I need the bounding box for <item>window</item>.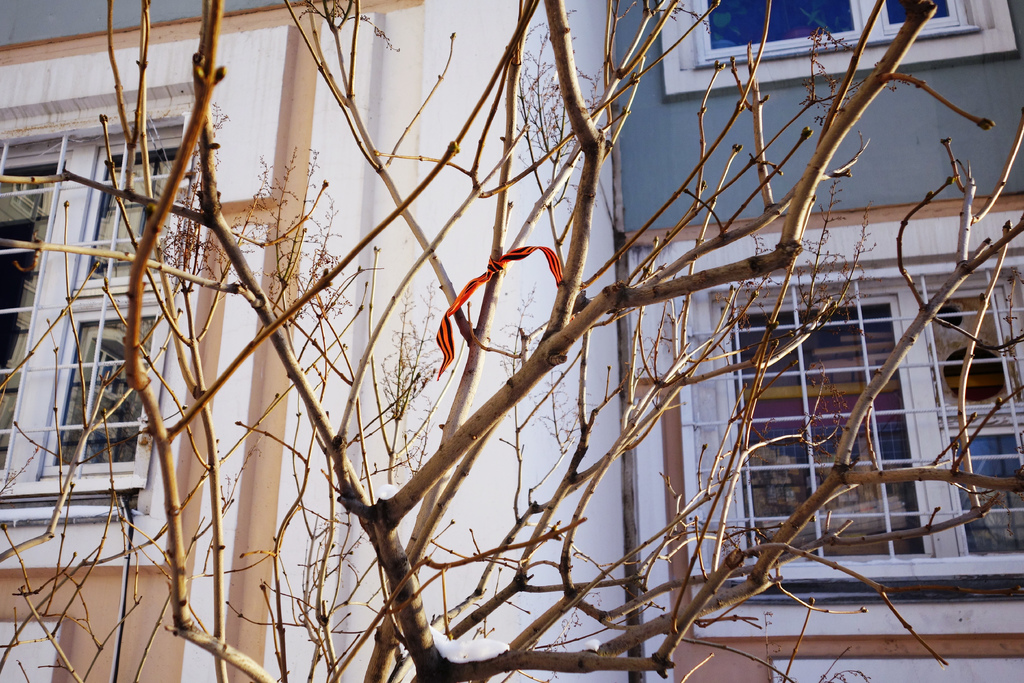
Here it is: BBox(660, 0, 1021, 104).
